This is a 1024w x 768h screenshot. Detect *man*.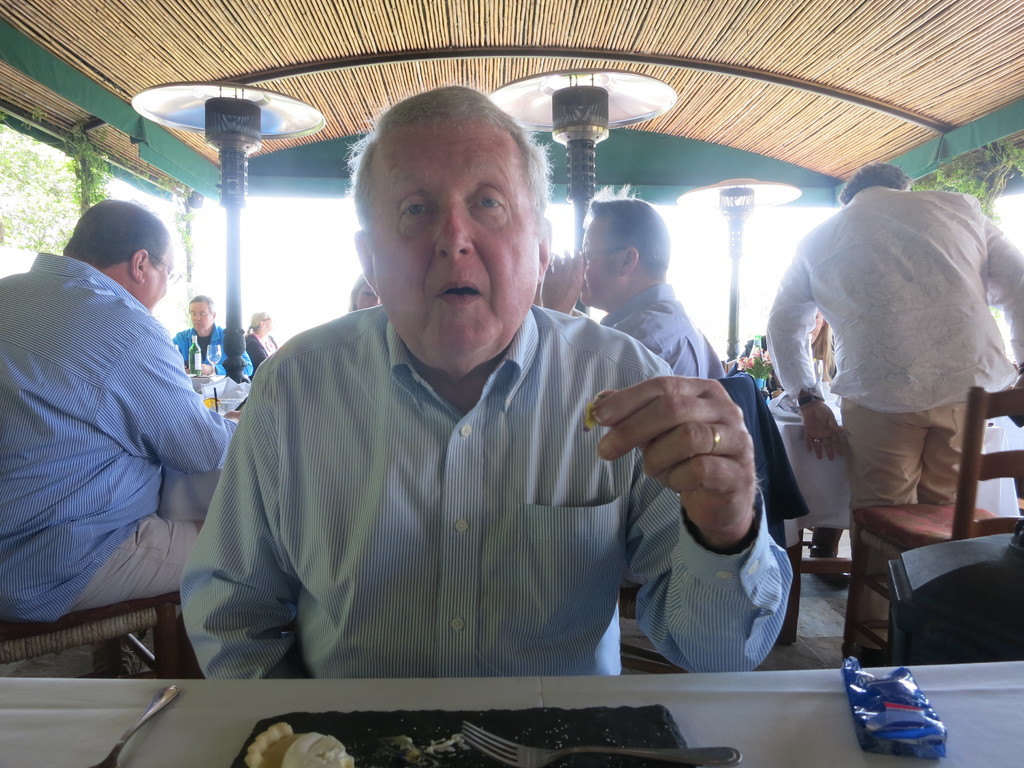
[543,198,729,376].
